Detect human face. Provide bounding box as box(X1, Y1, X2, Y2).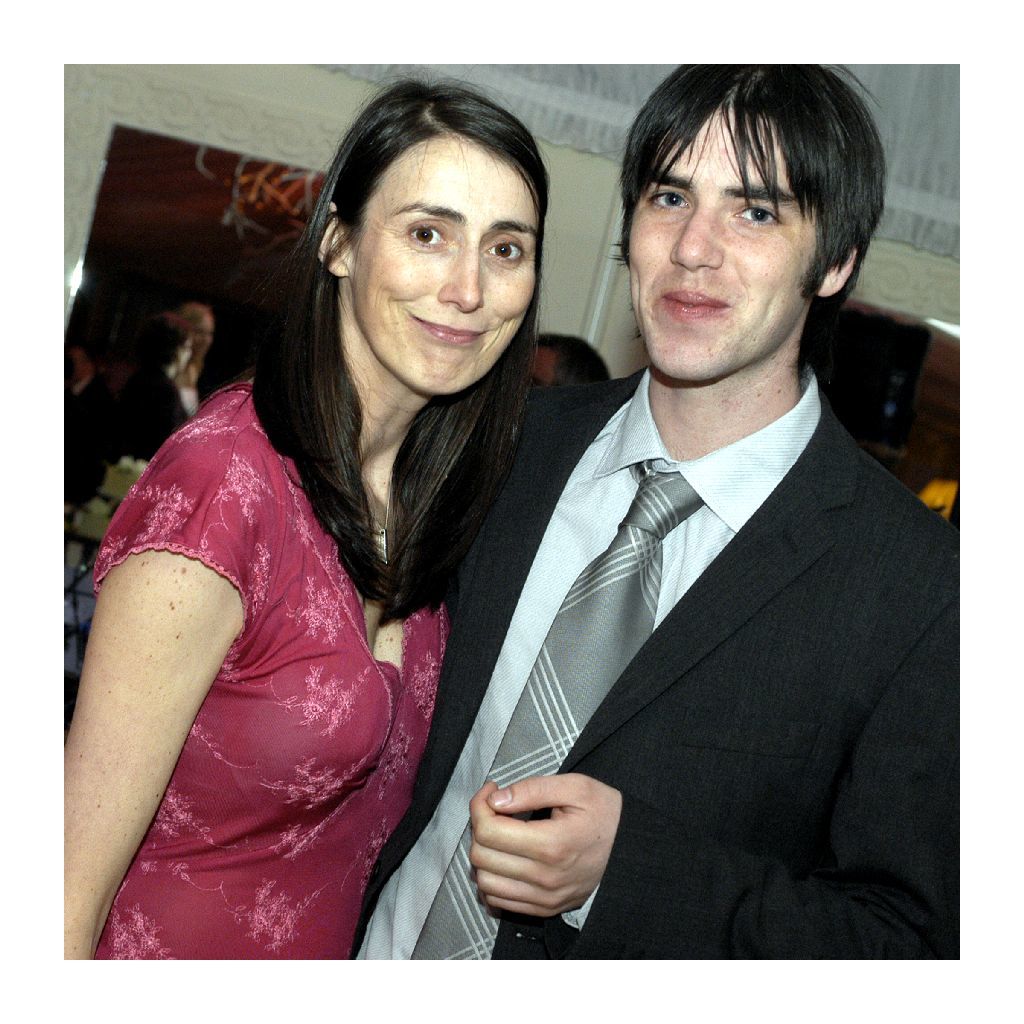
box(355, 135, 540, 391).
